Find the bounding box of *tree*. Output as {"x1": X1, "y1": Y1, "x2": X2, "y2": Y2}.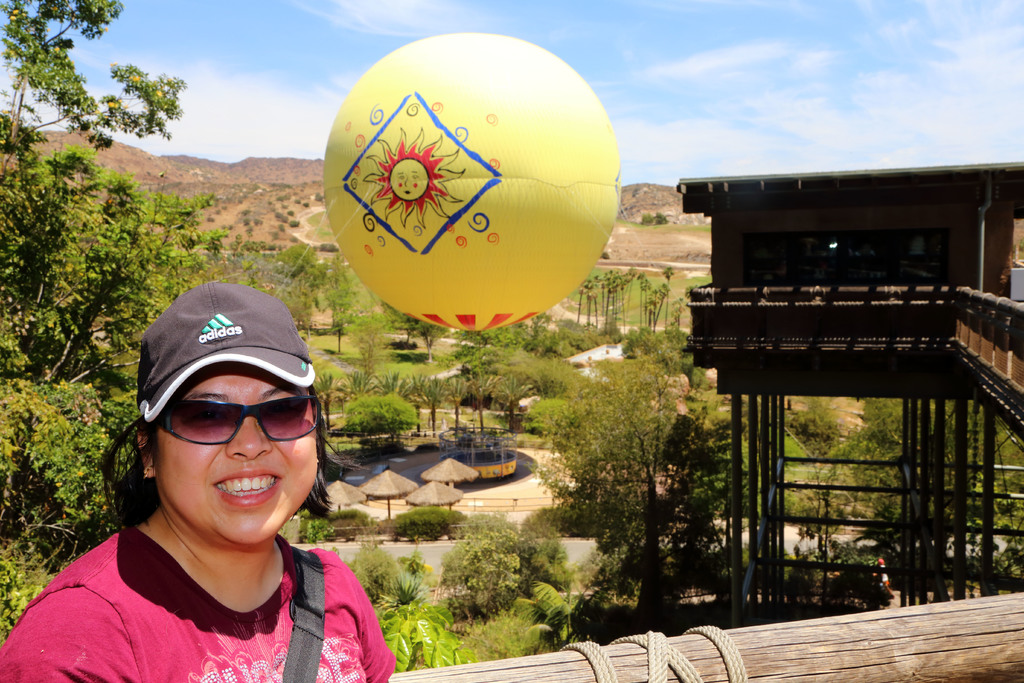
{"x1": 351, "y1": 546, "x2": 467, "y2": 667}.
